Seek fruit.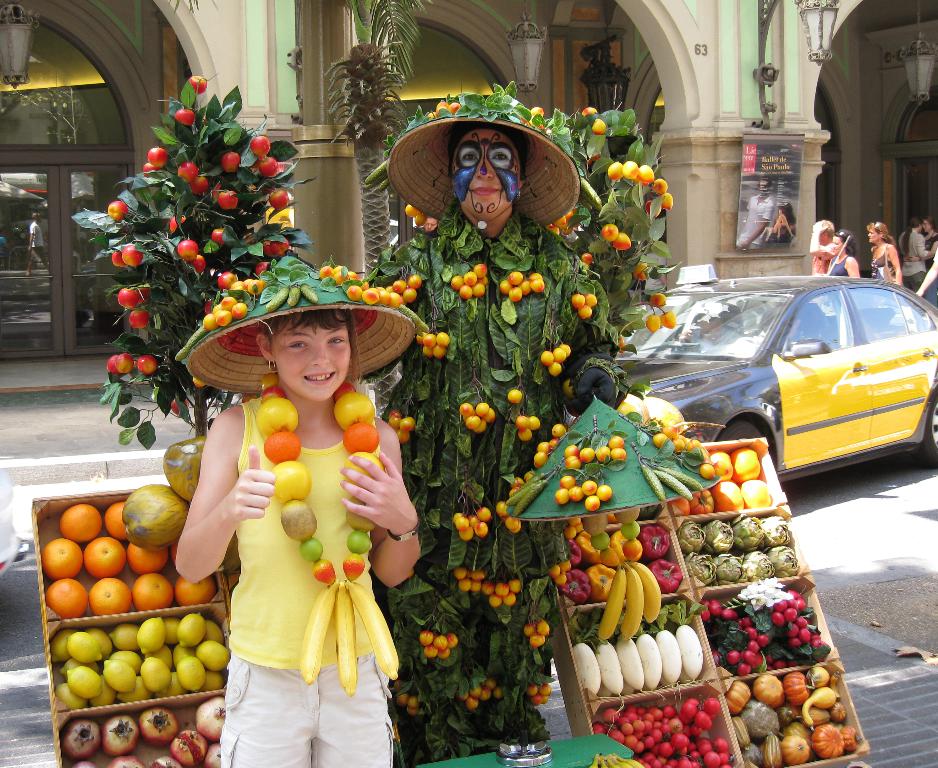
(541, 350, 552, 364).
